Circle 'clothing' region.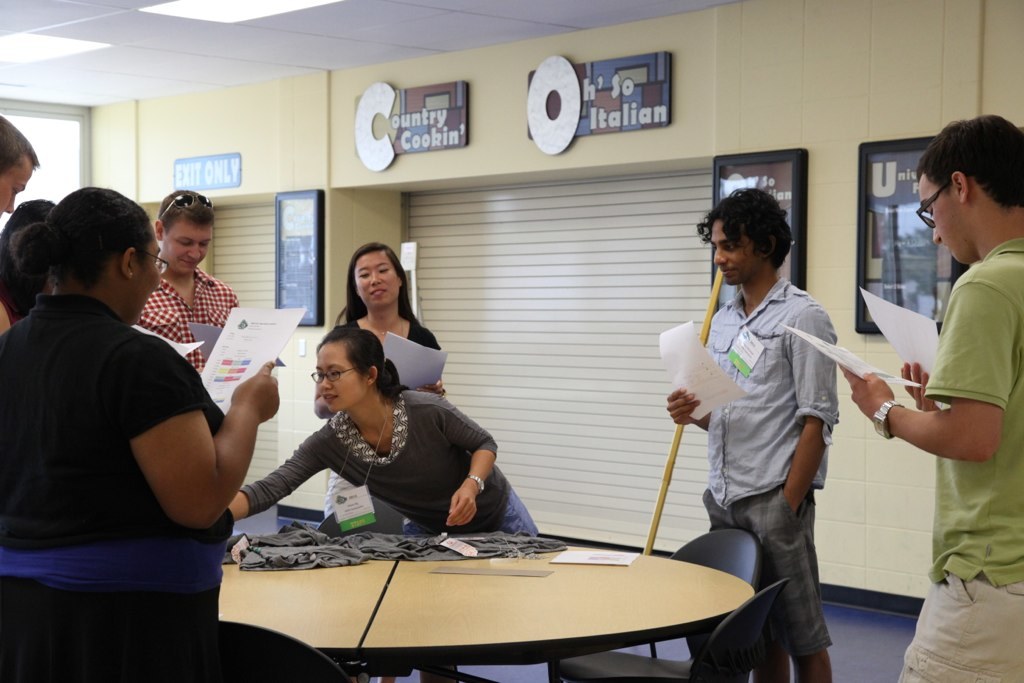
Region: <box>0,578,223,682</box>.
